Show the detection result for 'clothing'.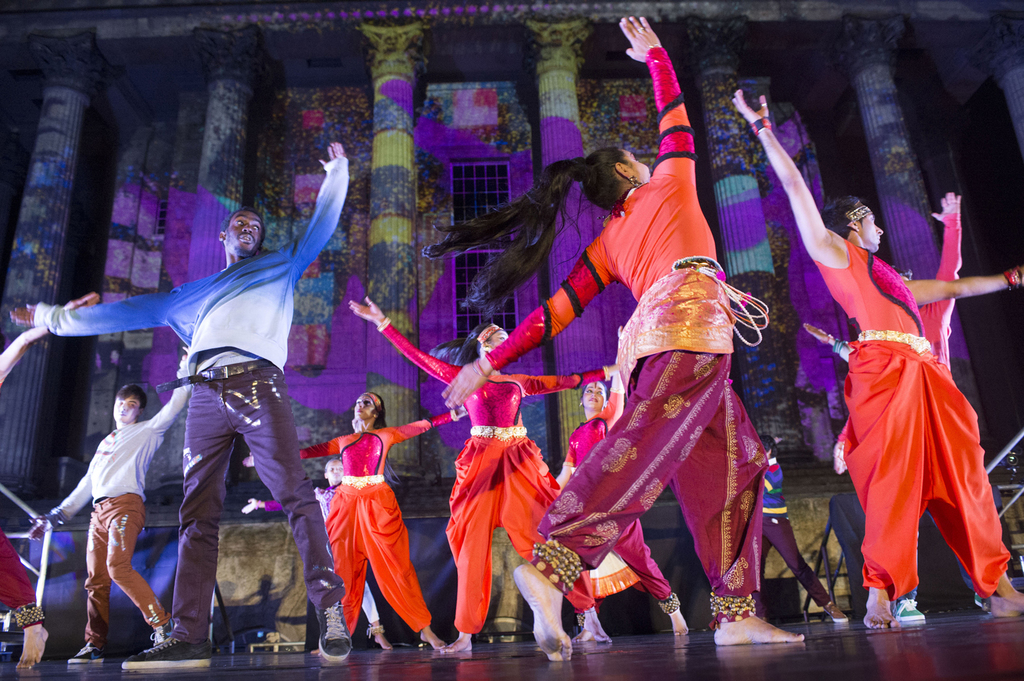
x1=264 y1=480 x2=382 y2=628.
